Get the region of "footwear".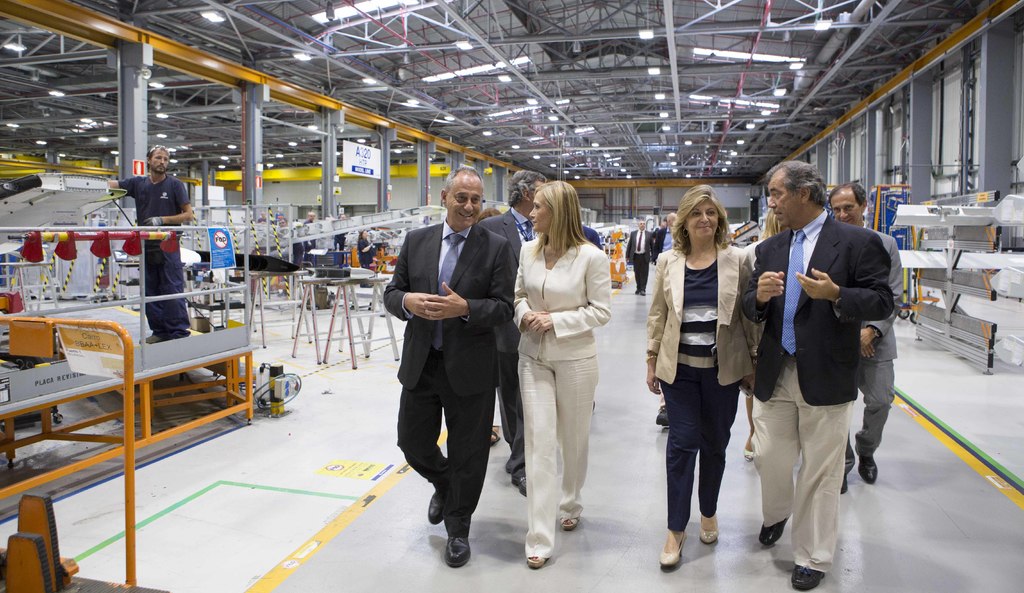
[x1=493, y1=423, x2=499, y2=443].
